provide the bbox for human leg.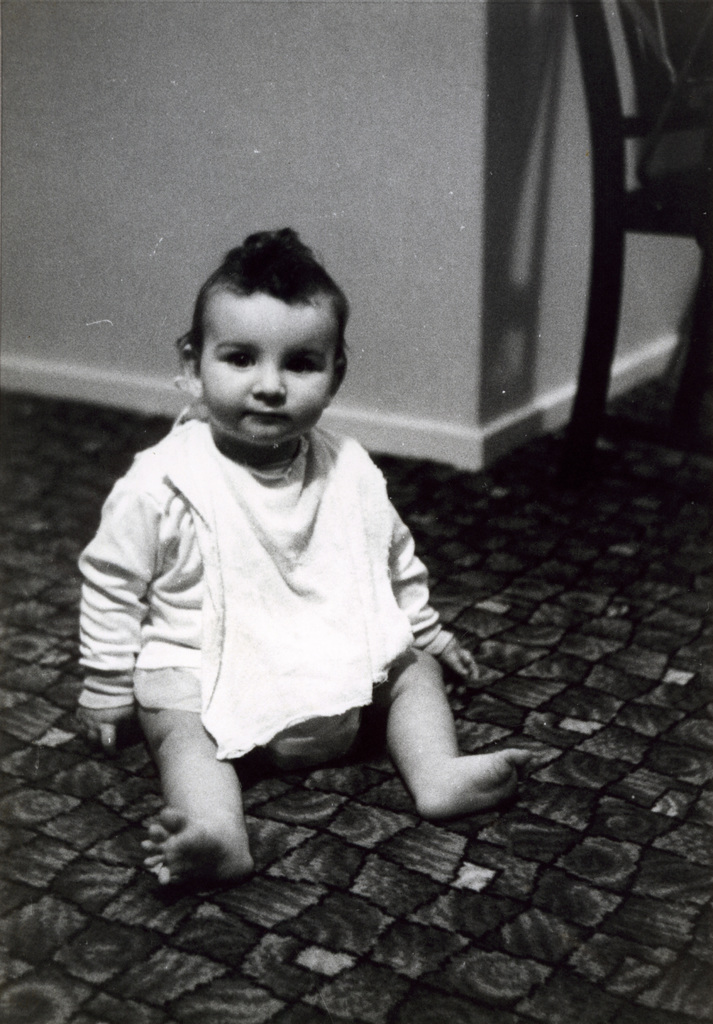
bbox=[139, 710, 244, 884].
